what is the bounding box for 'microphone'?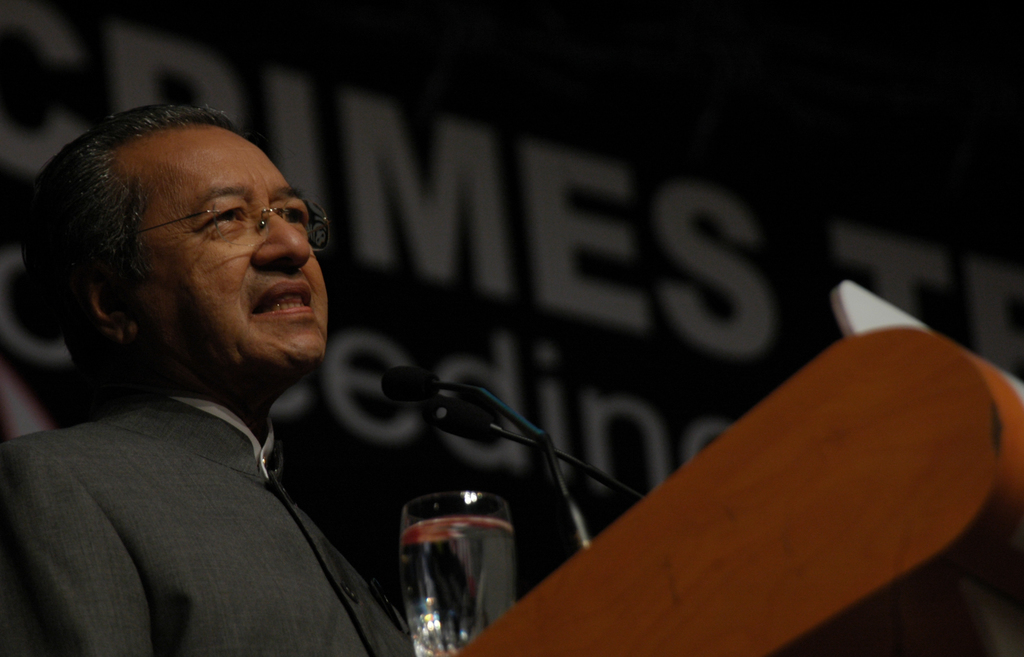
crop(428, 399, 499, 442).
